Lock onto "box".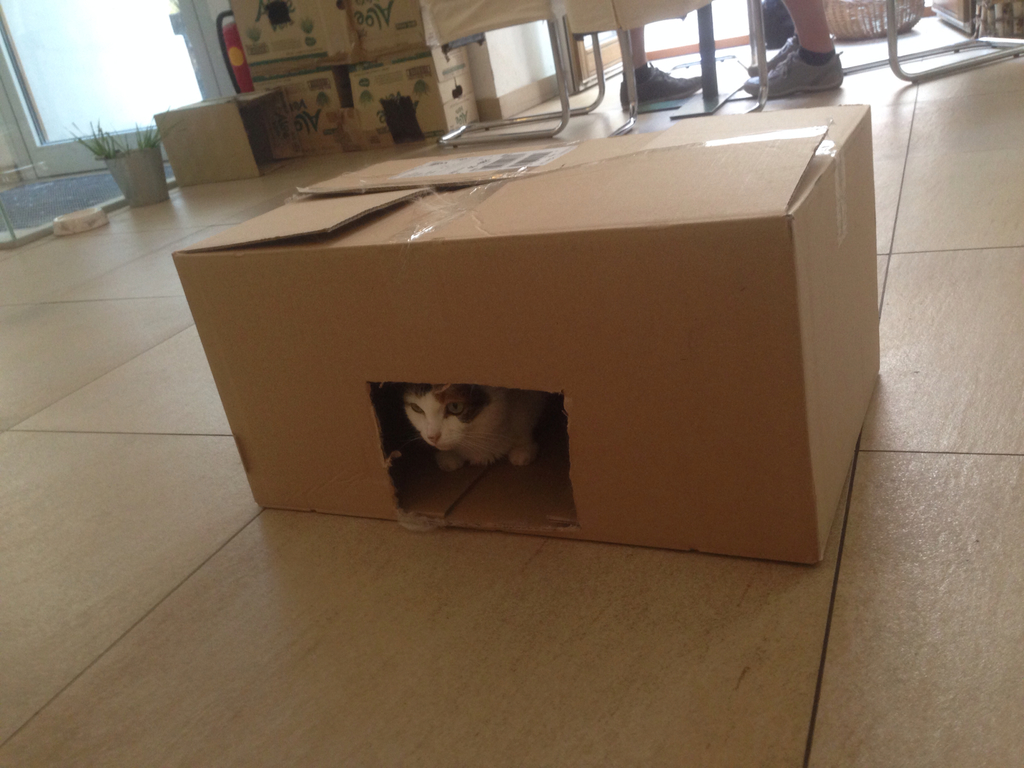
Locked: (271, 61, 345, 149).
